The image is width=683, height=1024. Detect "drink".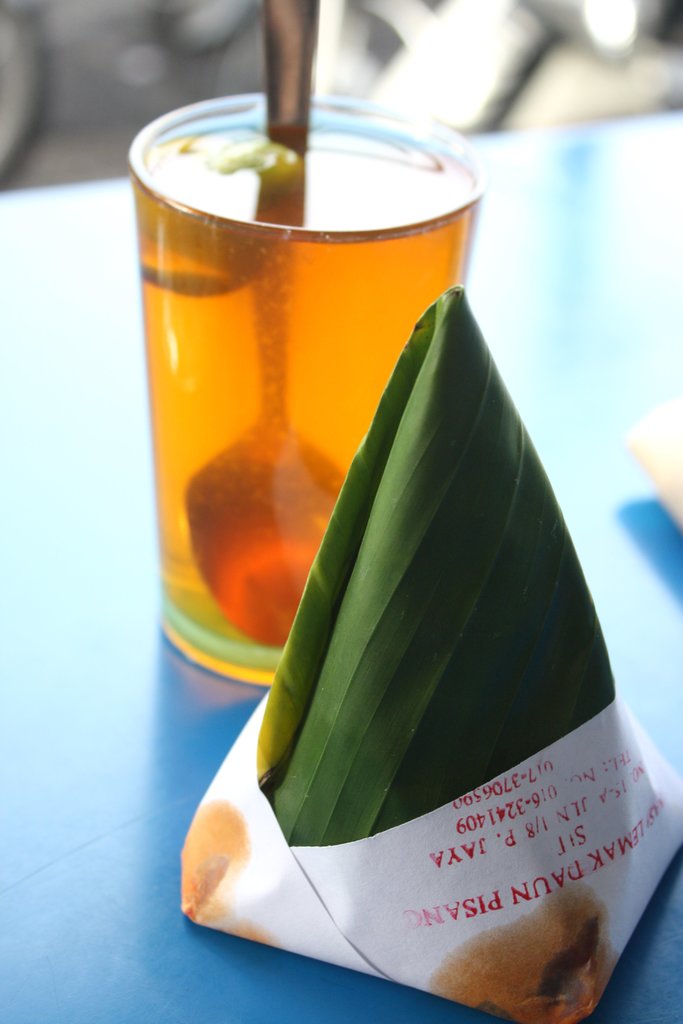
Detection: crop(135, 115, 478, 673).
